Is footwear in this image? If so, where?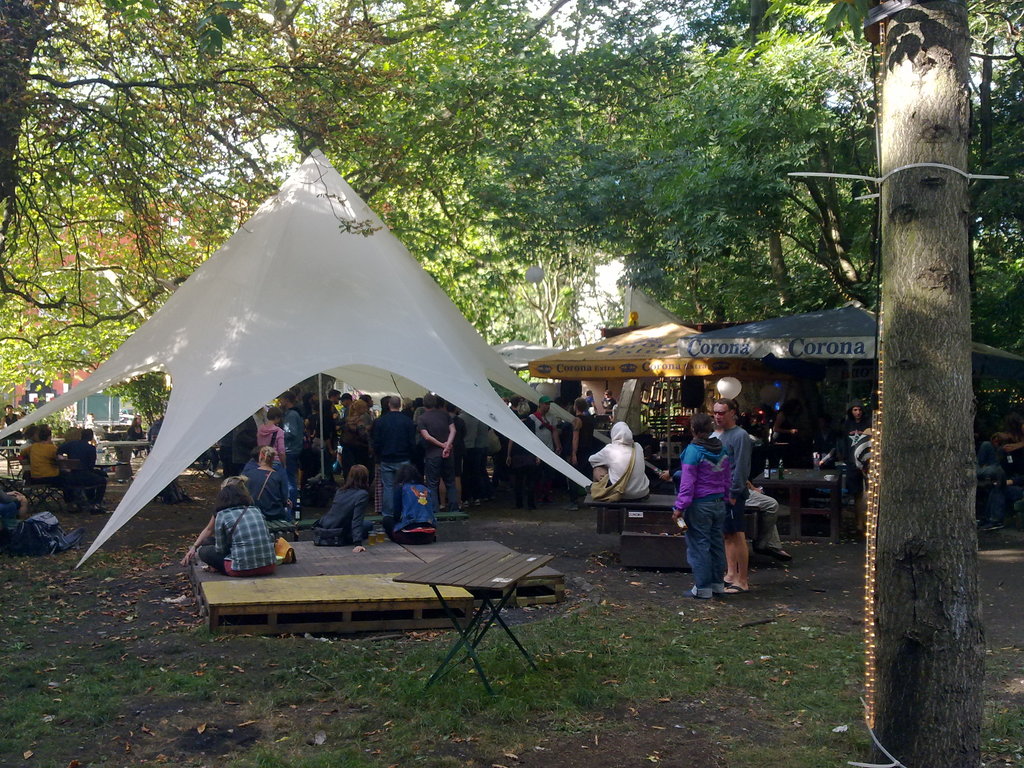
Yes, at x1=769, y1=545, x2=790, y2=563.
